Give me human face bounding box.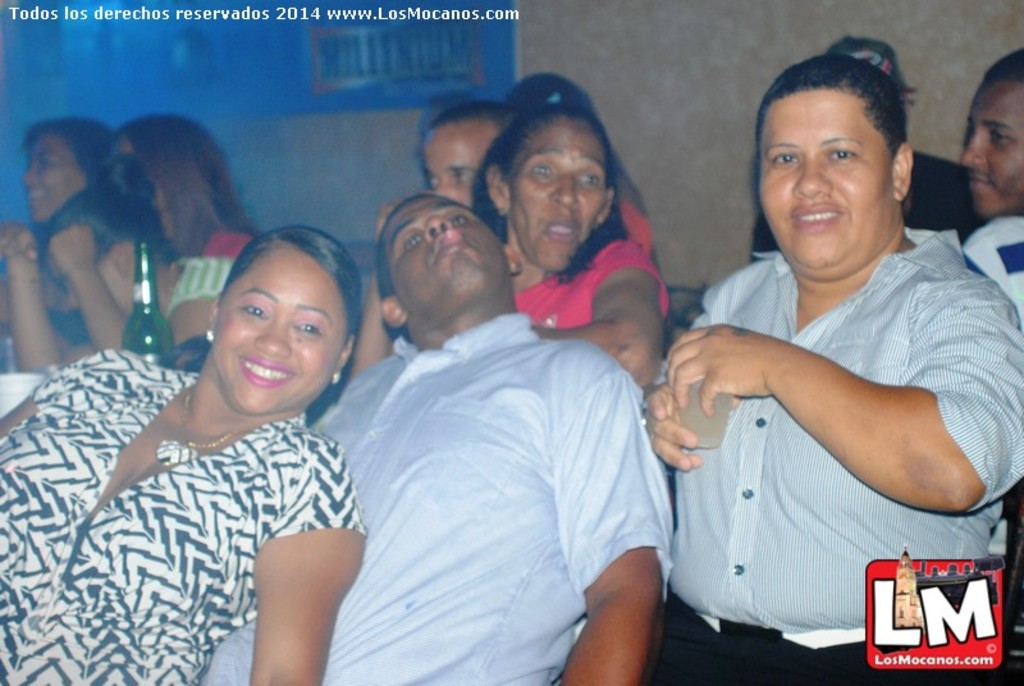
114:137:169:209.
